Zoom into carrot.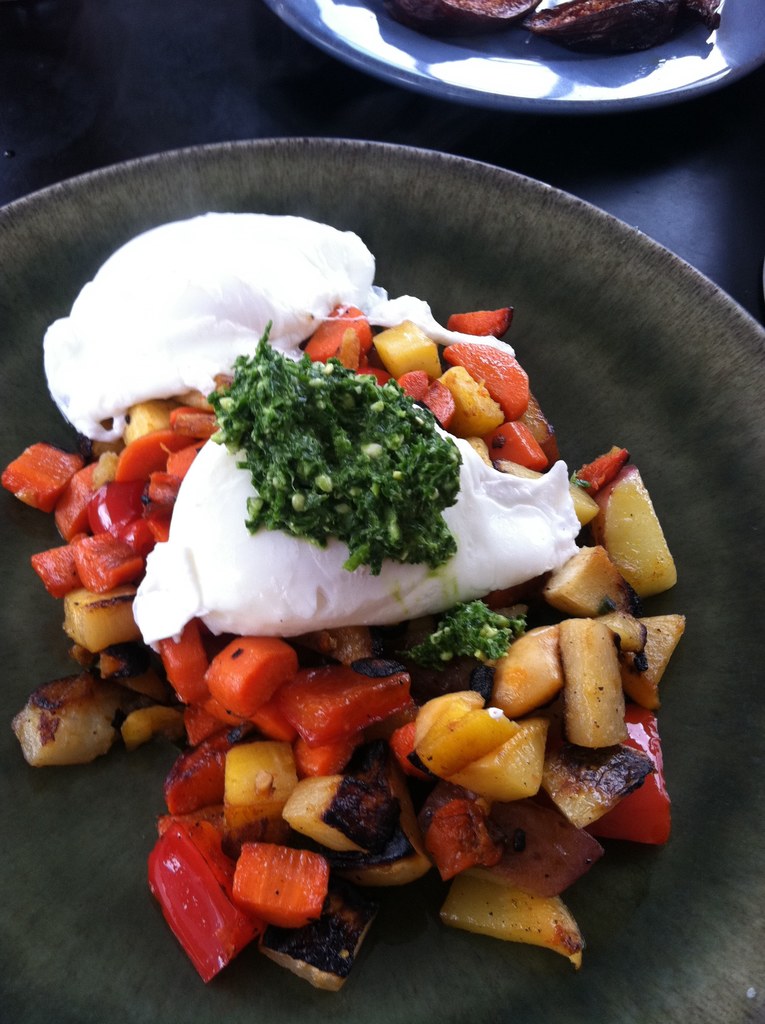
Zoom target: pyautogui.locateOnScreen(485, 419, 550, 470).
